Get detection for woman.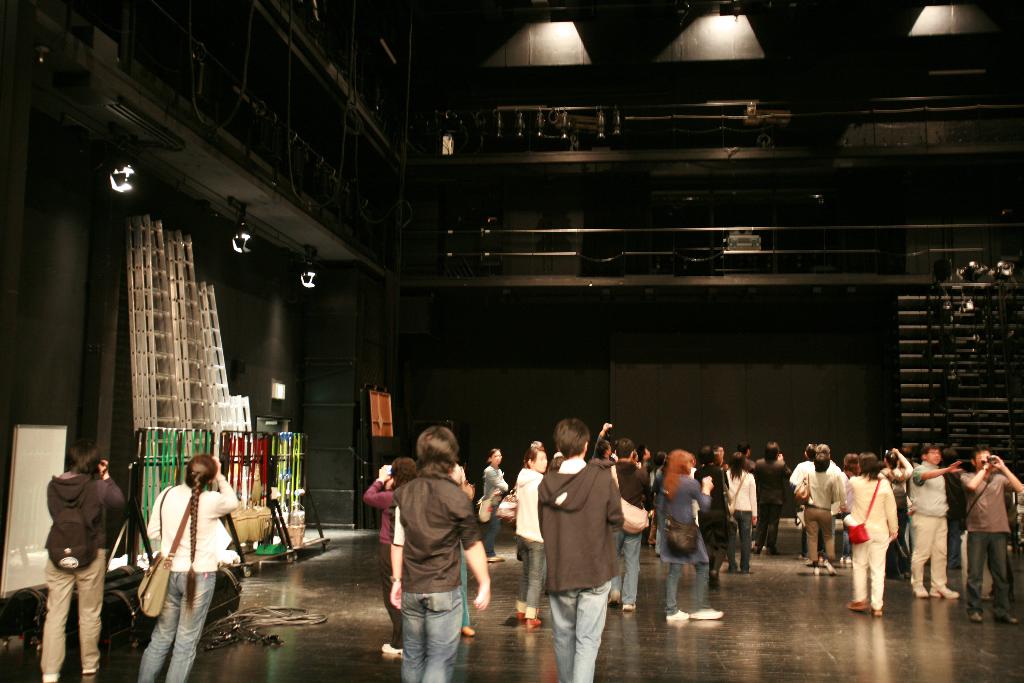
Detection: {"x1": 644, "y1": 443, "x2": 665, "y2": 548}.
